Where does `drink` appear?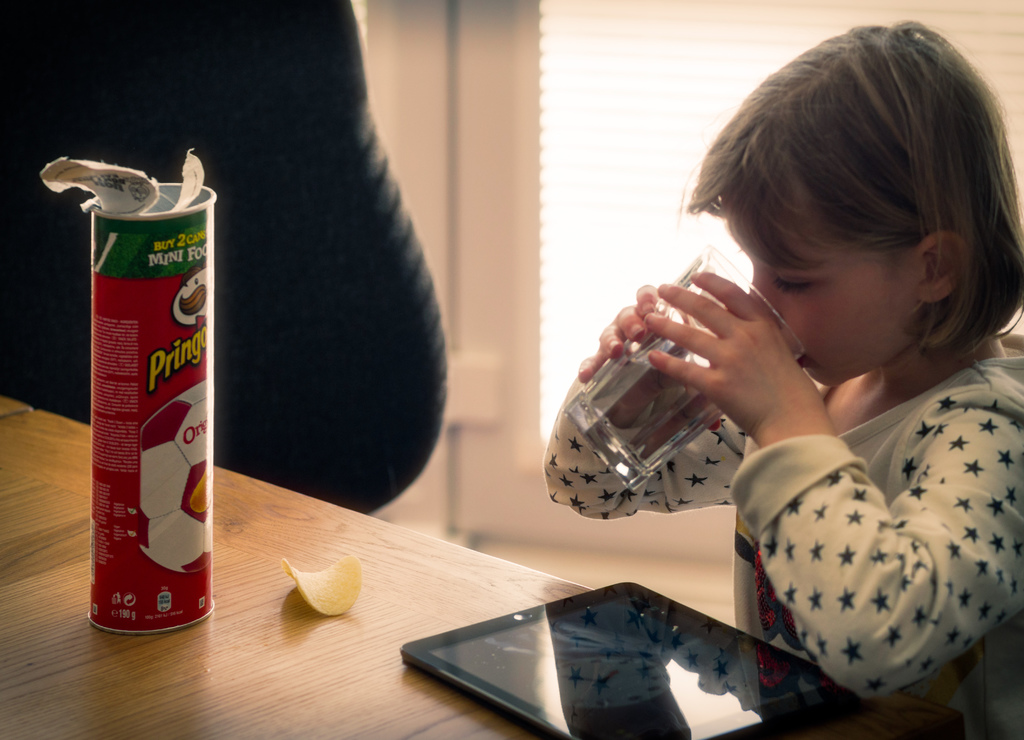
Appears at 564 316 726 483.
